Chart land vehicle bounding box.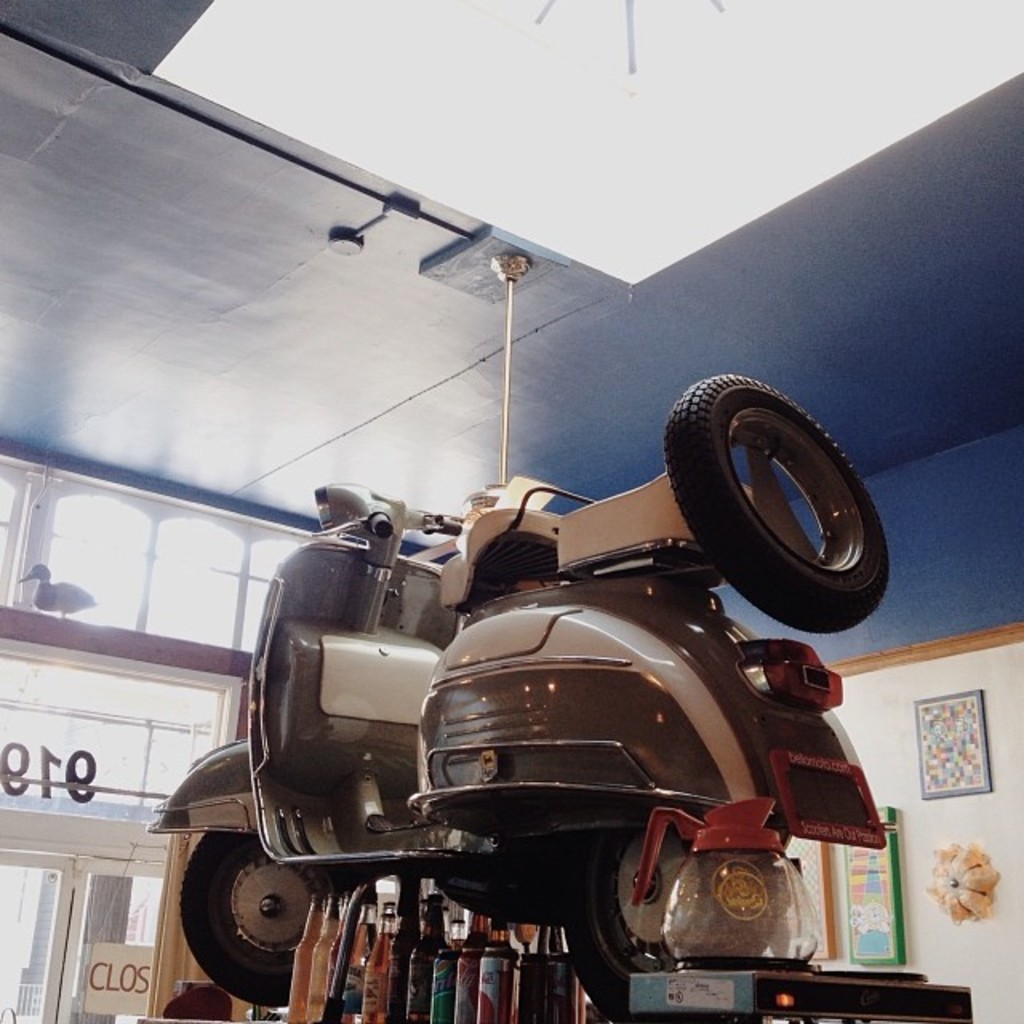
Charted: {"left": 142, "top": 366, "right": 899, "bottom": 1008}.
